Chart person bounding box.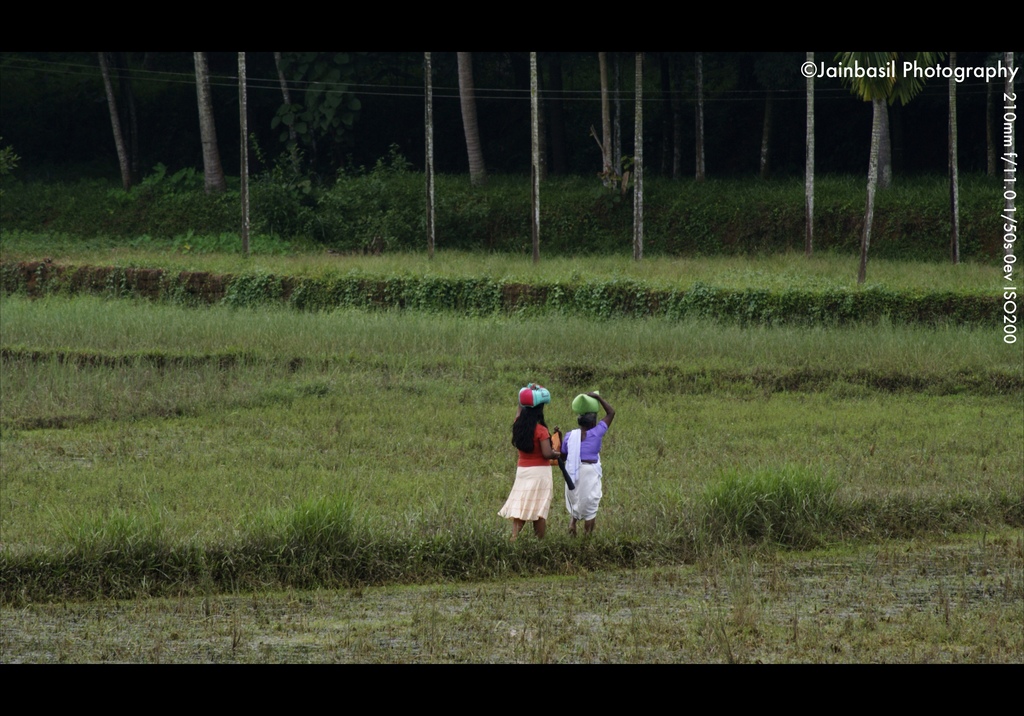
Charted: {"x1": 556, "y1": 390, "x2": 615, "y2": 550}.
